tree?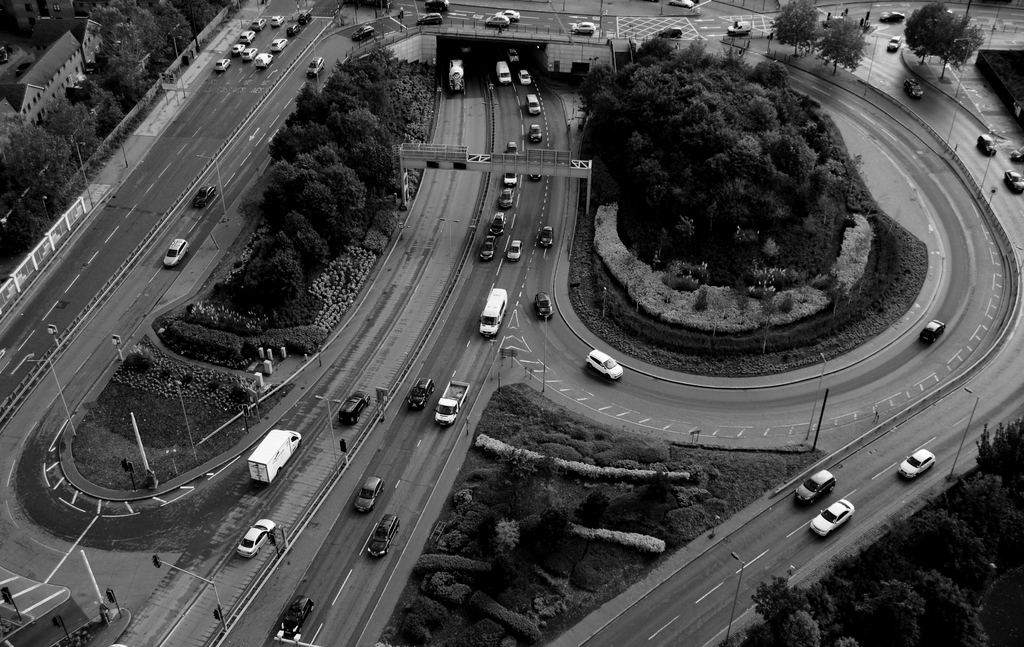
0/0/241/287
